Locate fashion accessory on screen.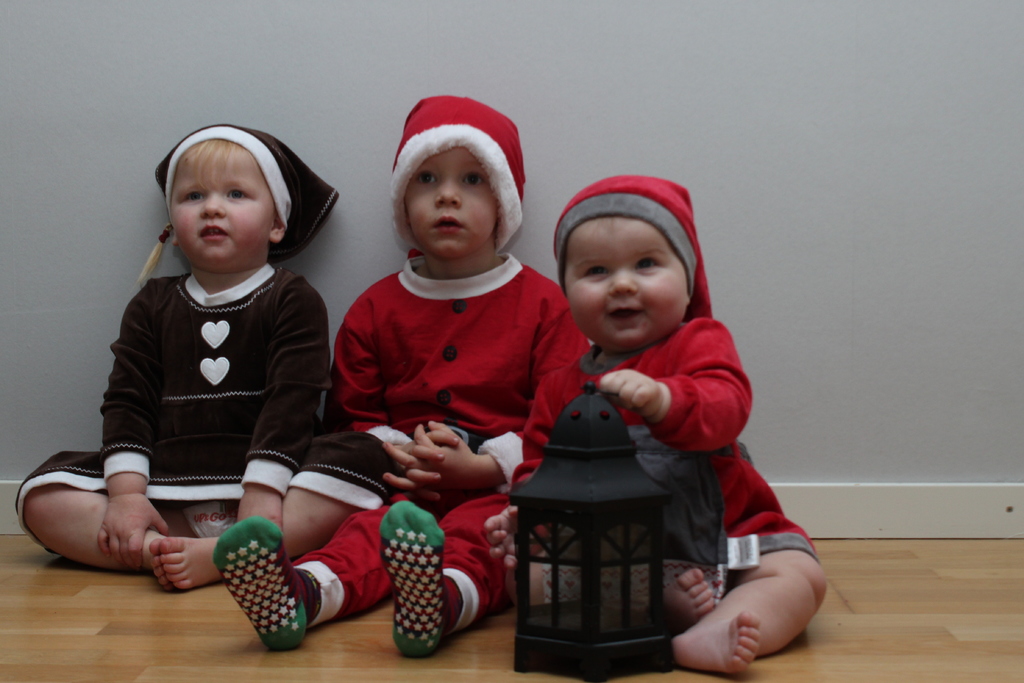
On screen at rect(551, 174, 714, 320).
